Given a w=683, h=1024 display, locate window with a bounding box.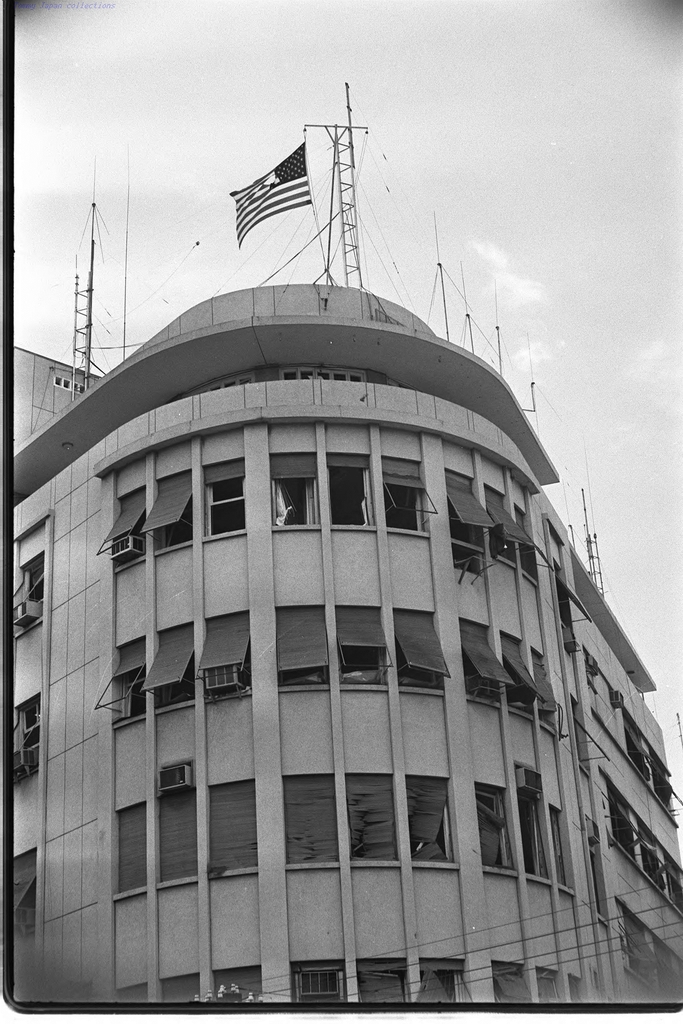
Located: (283, 770, 337, 865).
